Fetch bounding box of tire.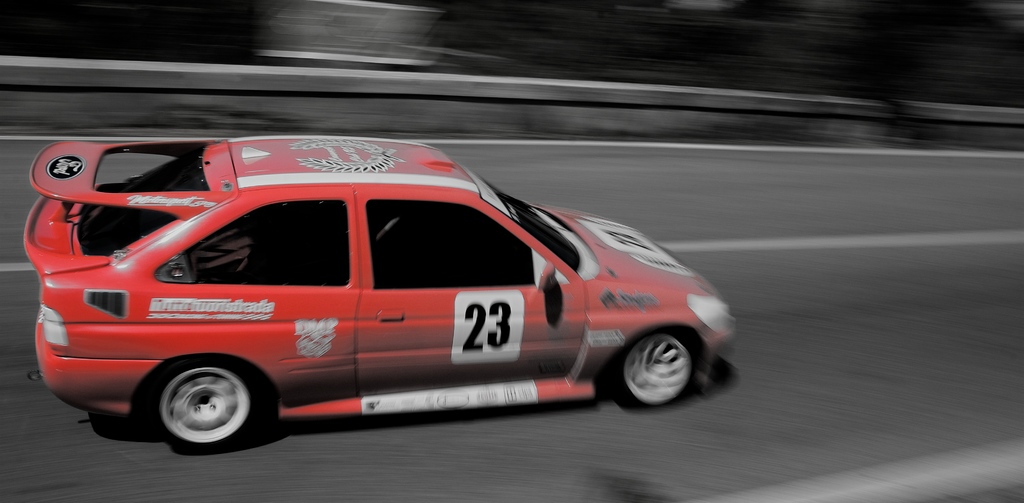
Bbox: (132, 352, 271, 450).
